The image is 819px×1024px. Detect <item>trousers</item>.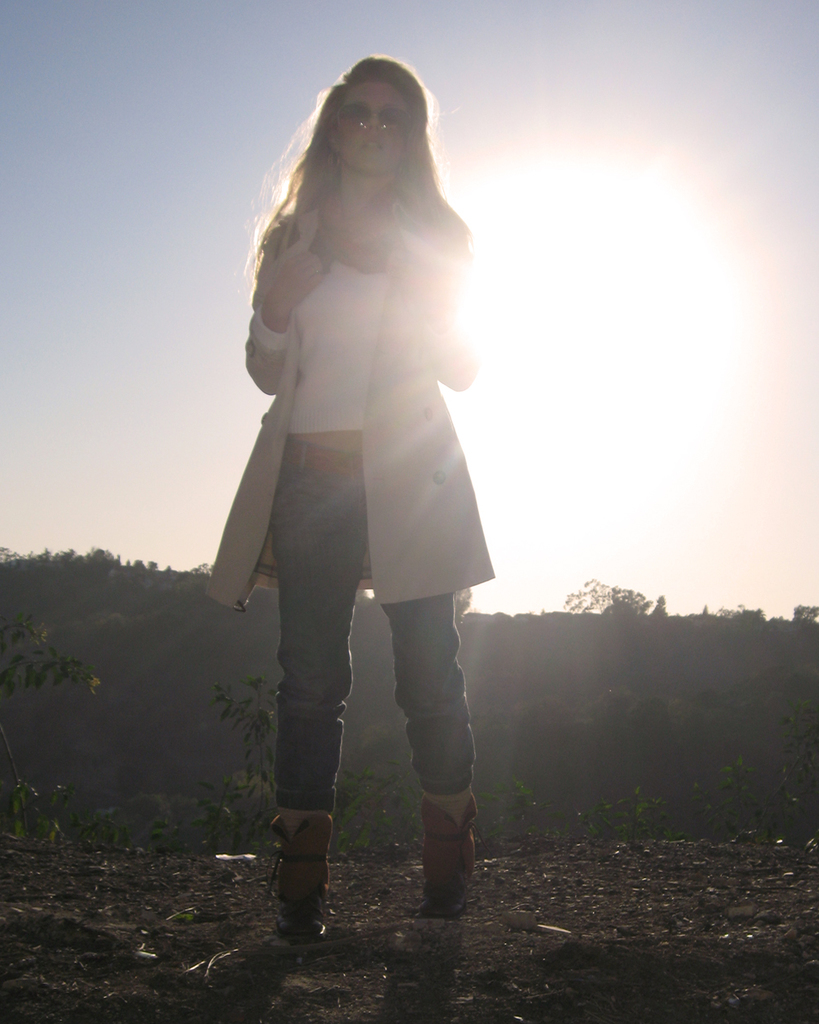
Detection: bbox(263, 422, 477, 806).
